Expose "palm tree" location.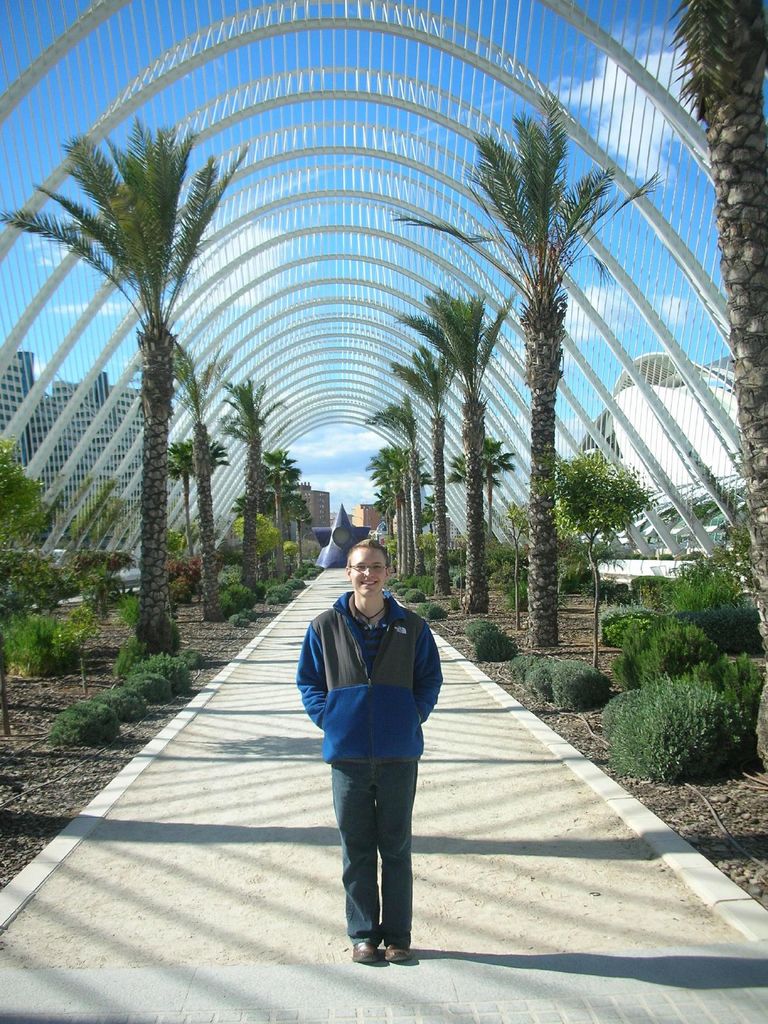
Exposed at 454, 304, 513, 741.
